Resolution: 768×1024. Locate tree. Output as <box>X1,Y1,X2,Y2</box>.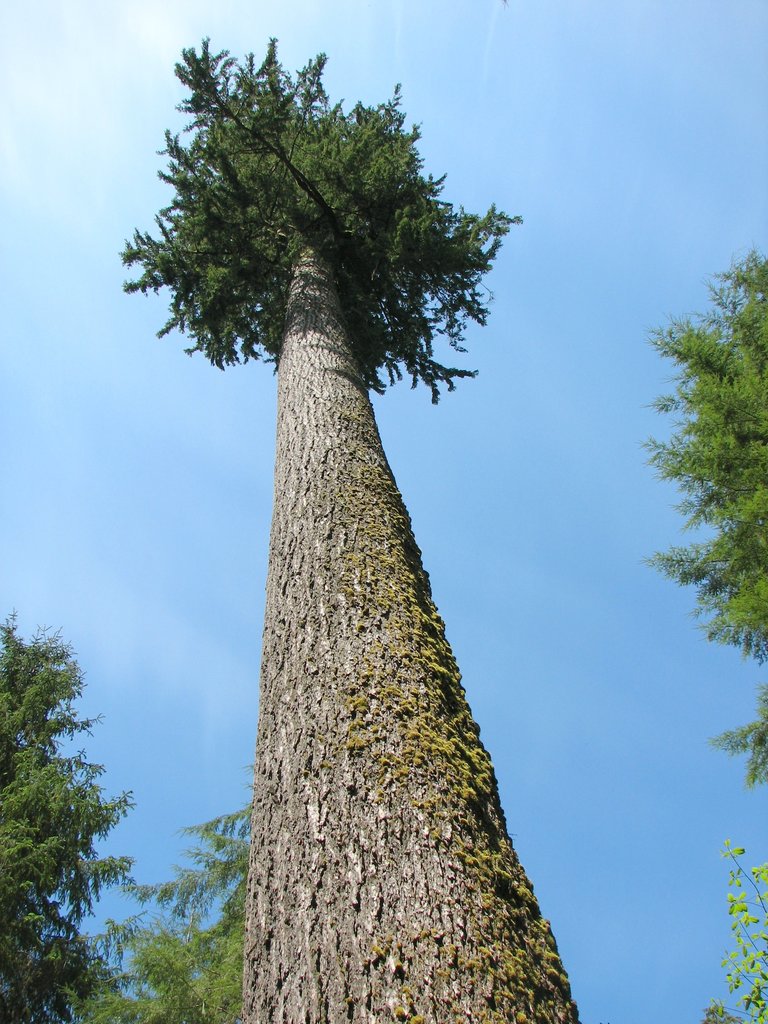
<box>657,252,767,796</box>.
